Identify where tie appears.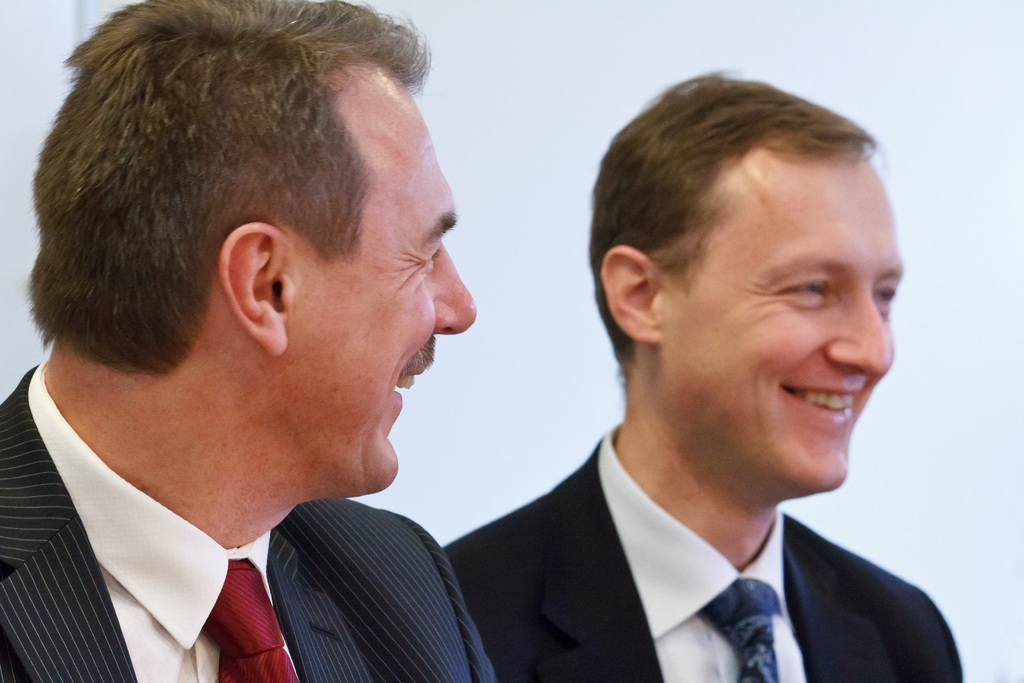
Appears at bbox=[191, 563, 300, 682].
